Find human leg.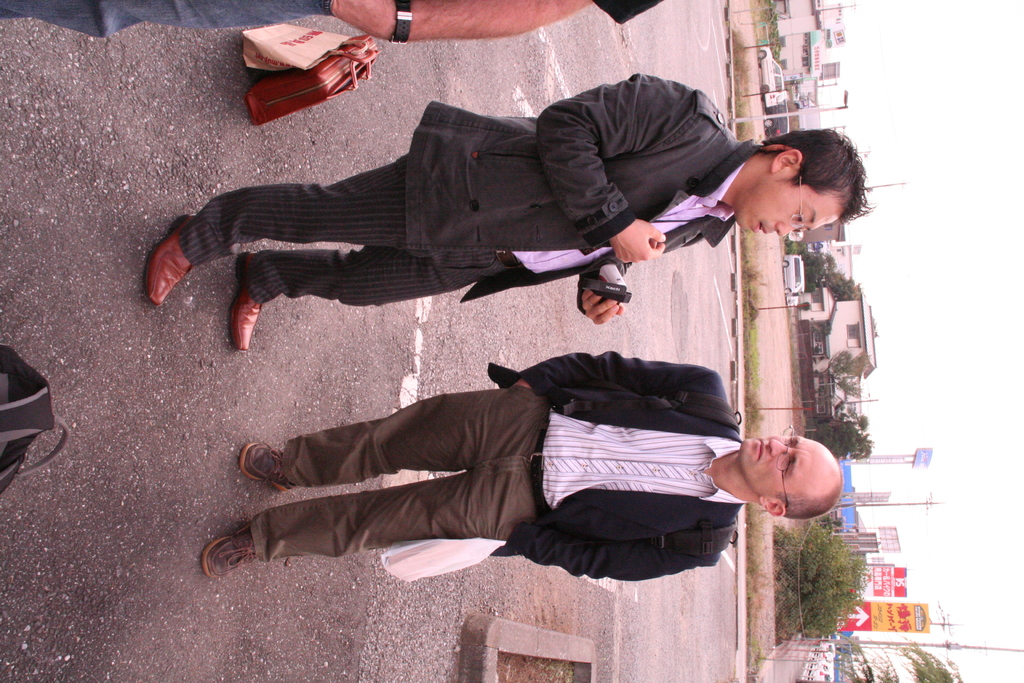
(x1=235, y1=250, x2=435, y2=347).
